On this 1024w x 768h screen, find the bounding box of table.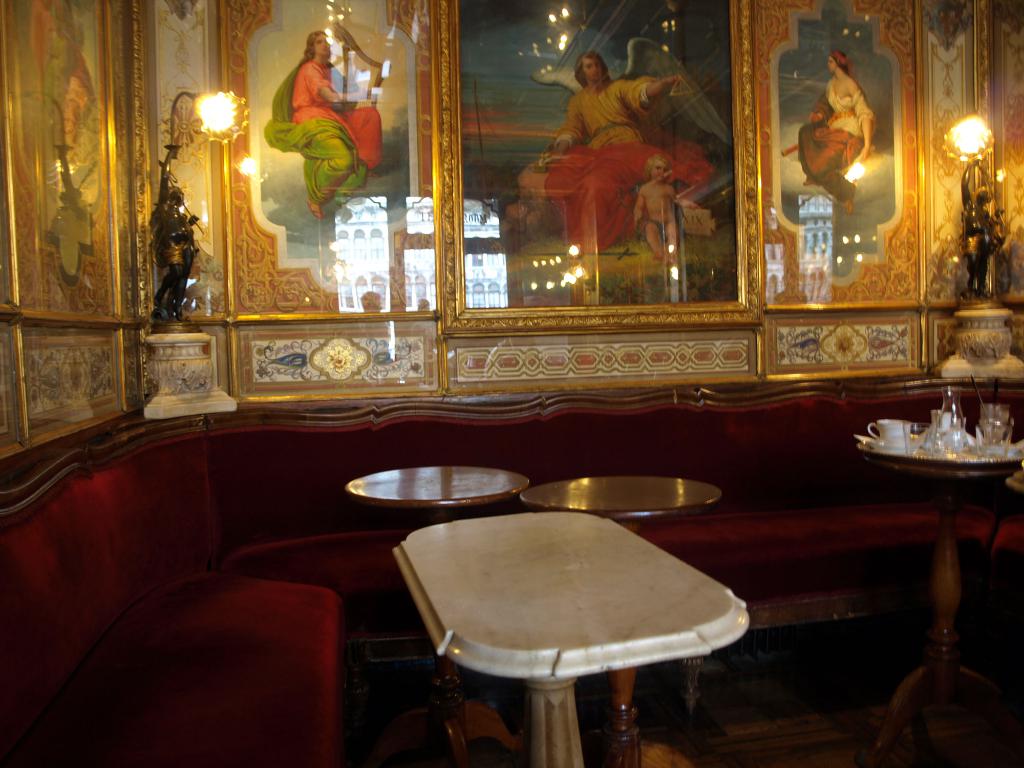
Bounding box: 345,465,531,767.
